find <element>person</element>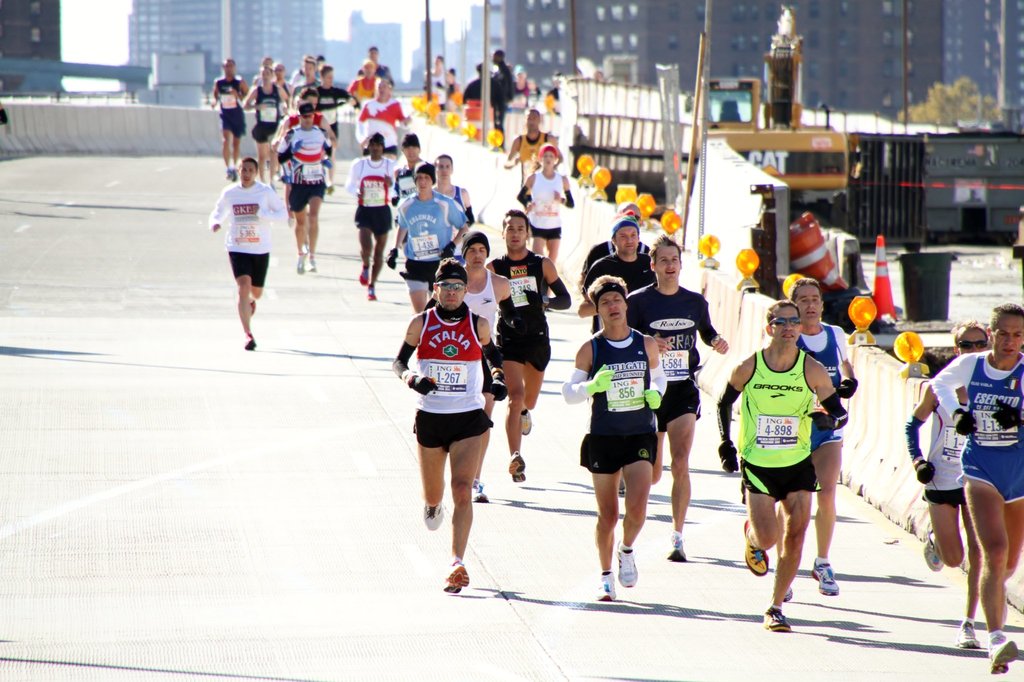
box=[351, 53, 390, 102]
